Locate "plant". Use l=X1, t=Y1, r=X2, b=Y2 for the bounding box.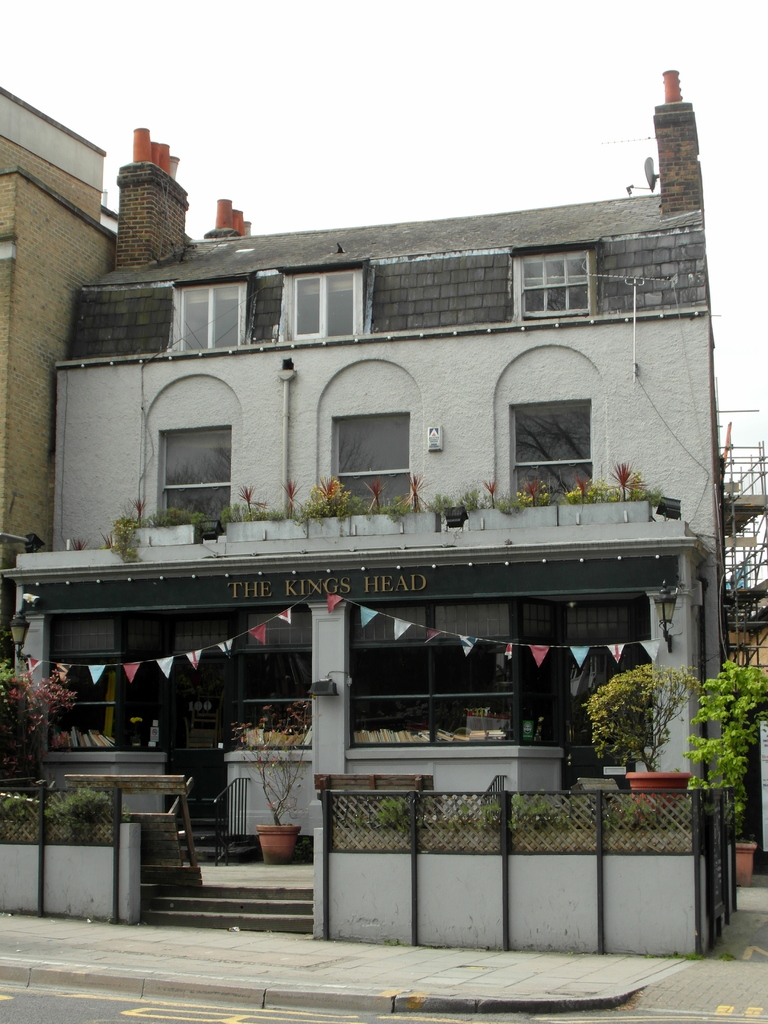
l=678, t=654, r=767, b=836.
